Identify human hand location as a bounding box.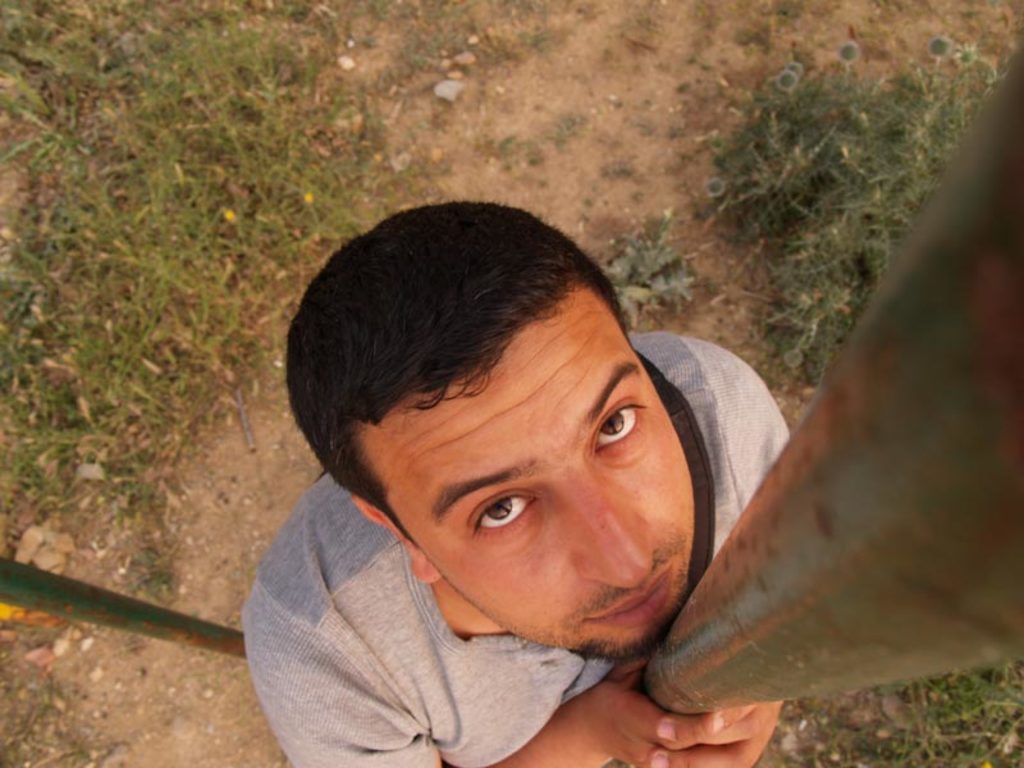
bbox=(646, 700, 785, 767).
